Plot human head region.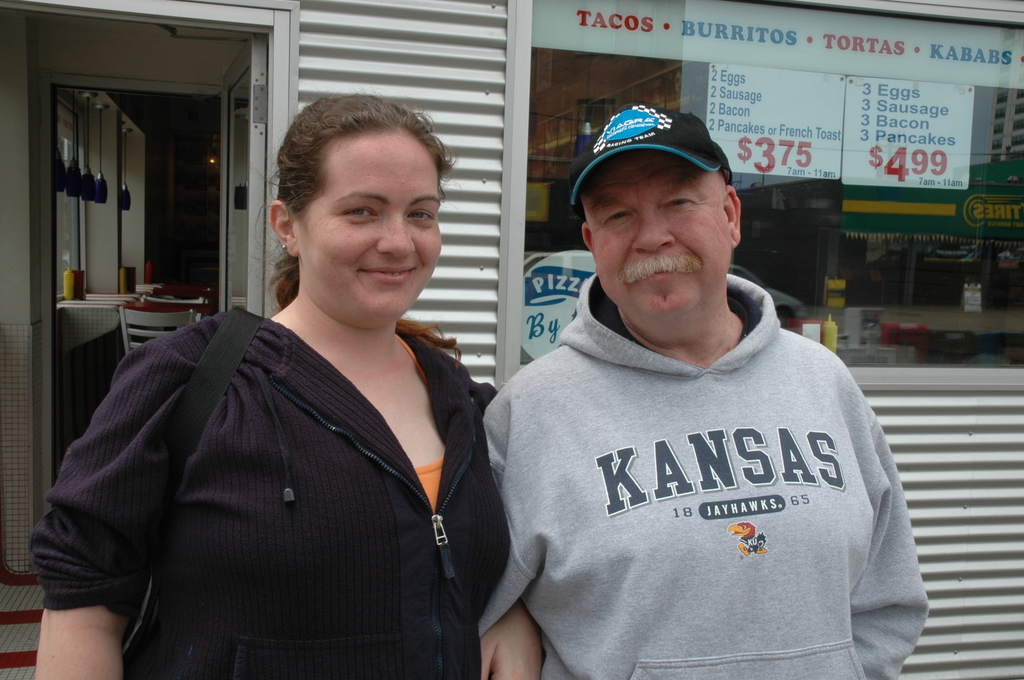
Plotted at box=[270, 90, 440, 329].
